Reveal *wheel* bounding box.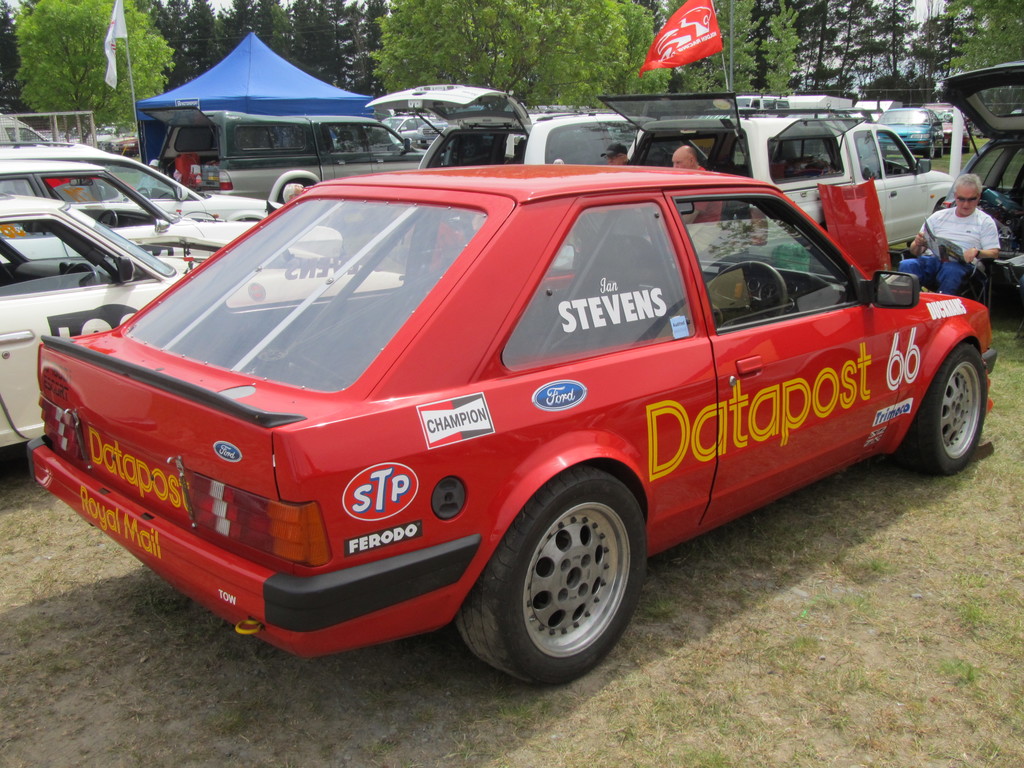
Revealed: {"x1": 963, "y1": 142, "x2": 970, "y2": 152}.
